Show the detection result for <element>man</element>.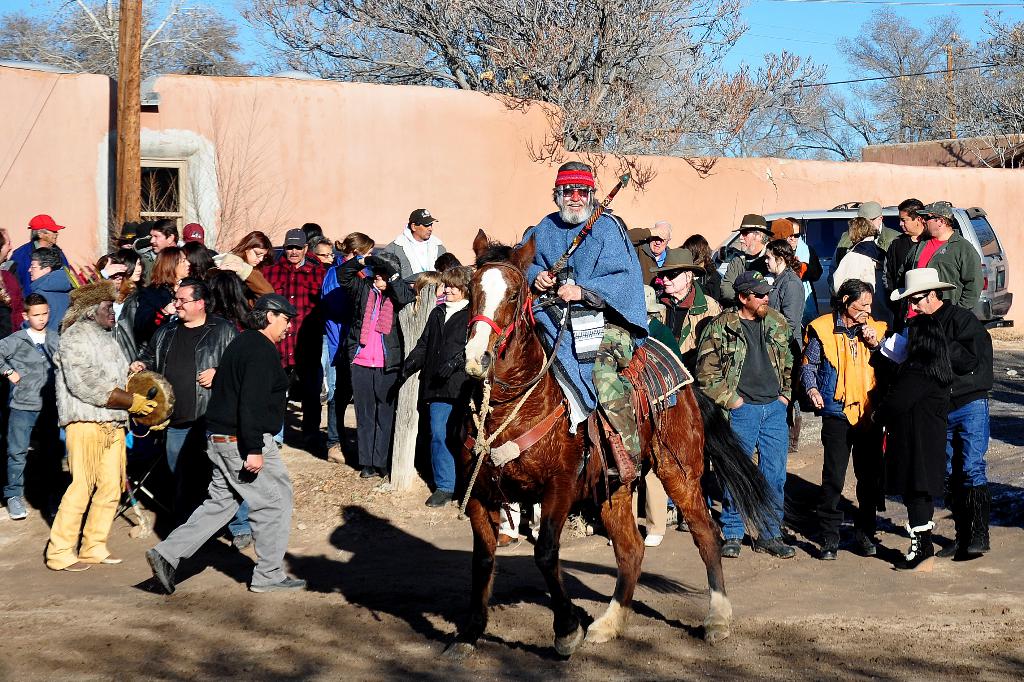
BBox(148, 220, 184, 254).
